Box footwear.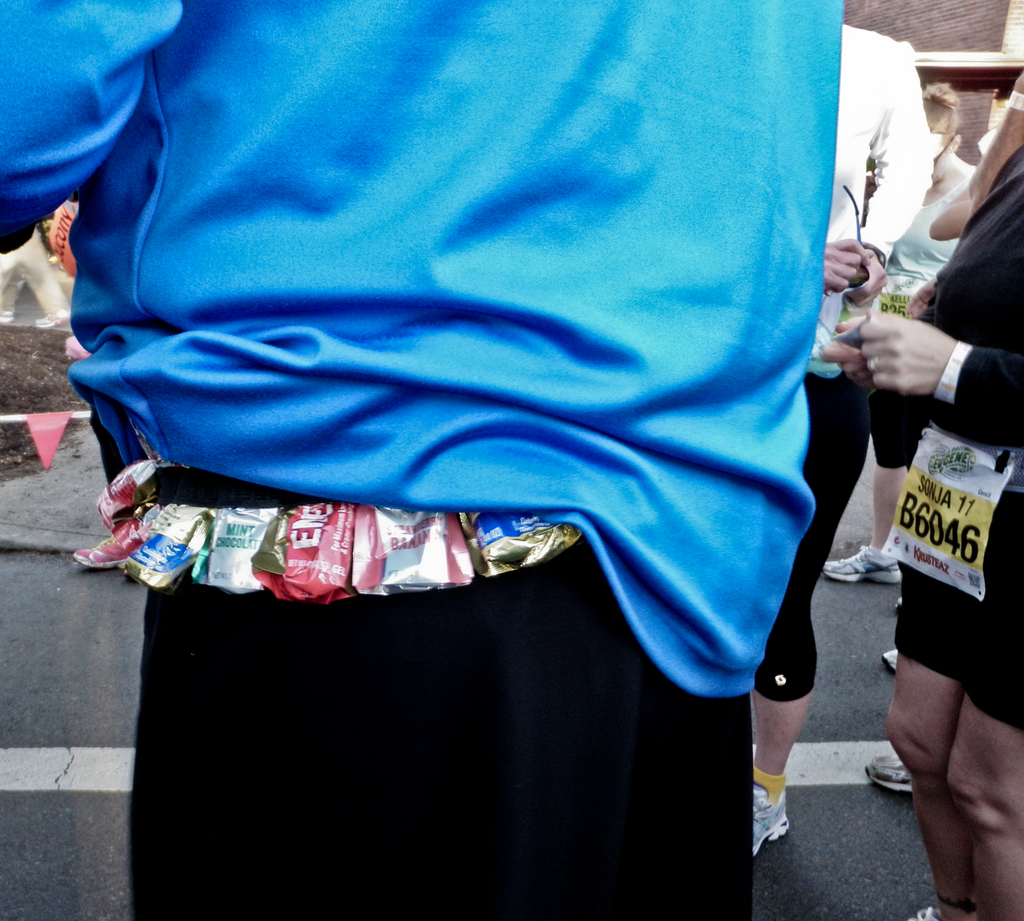
(x1=893, y1=602, x2=899, y2=620).
